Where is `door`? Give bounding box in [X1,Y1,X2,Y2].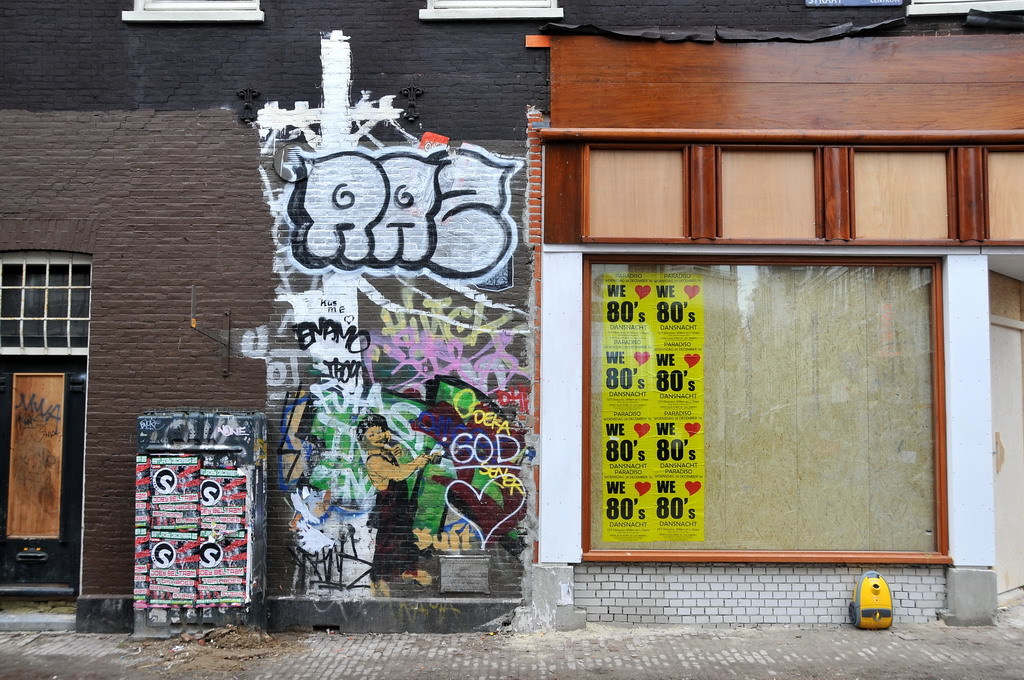
[0,361,120,597].
